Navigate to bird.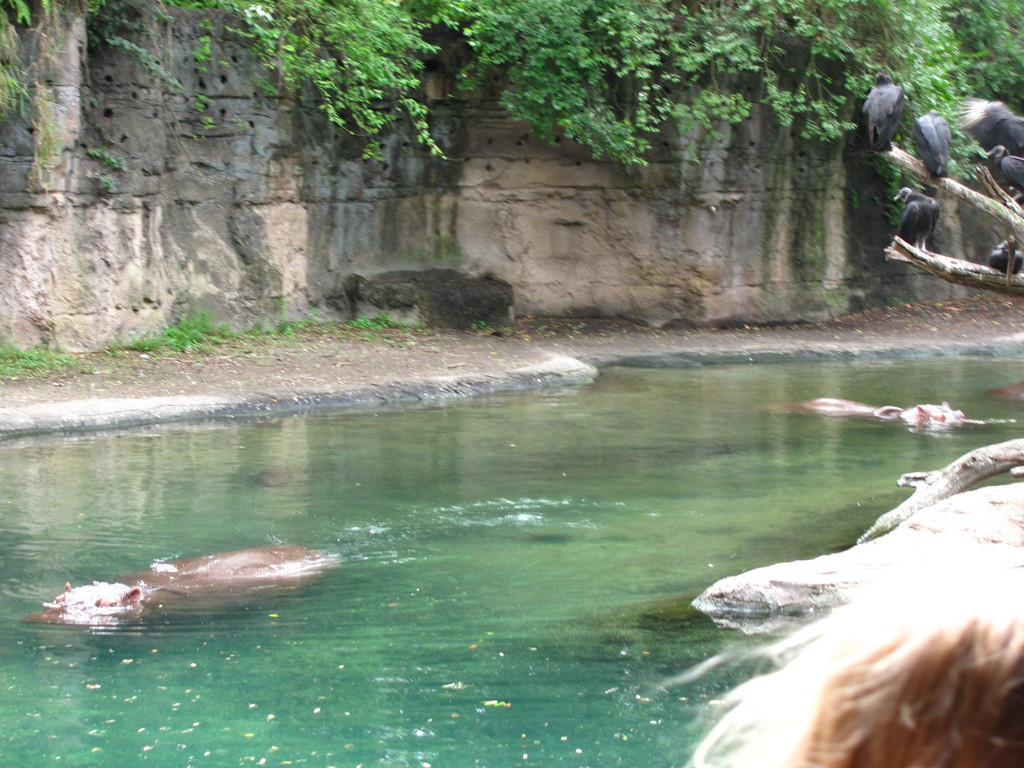
Navigation target: {"x1": 856, "y1": 69, "x2": 908, "y2": 164}.
